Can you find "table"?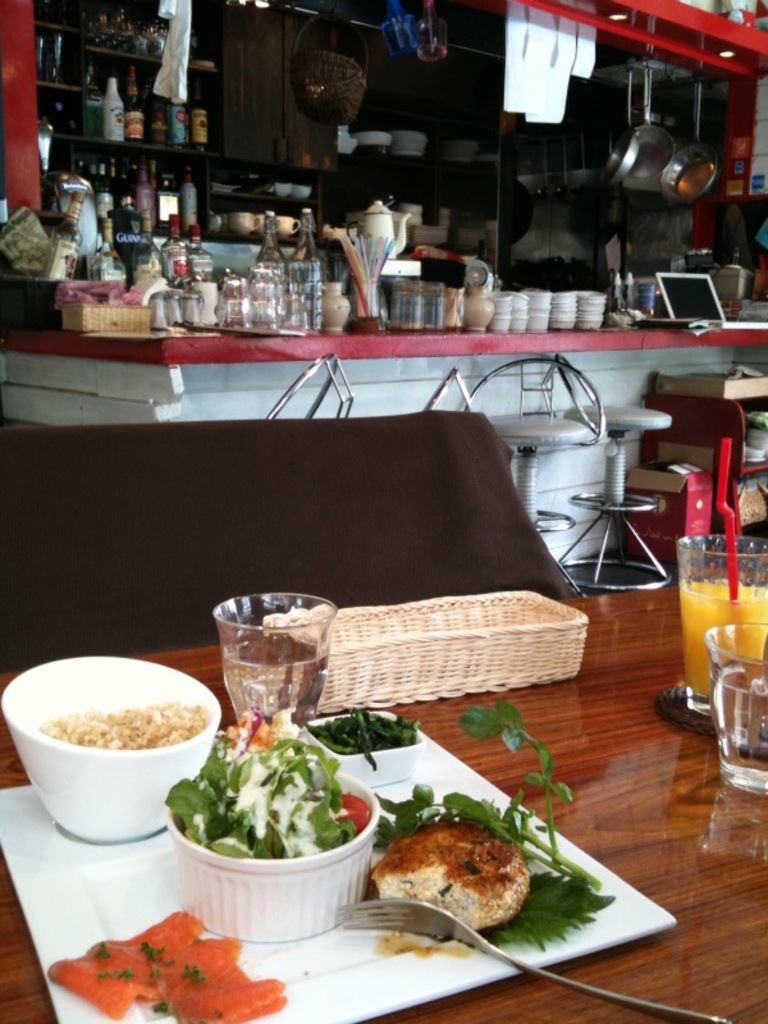
Yes, bounding box: (left=0, top=503, right=755, bottom=1023).
